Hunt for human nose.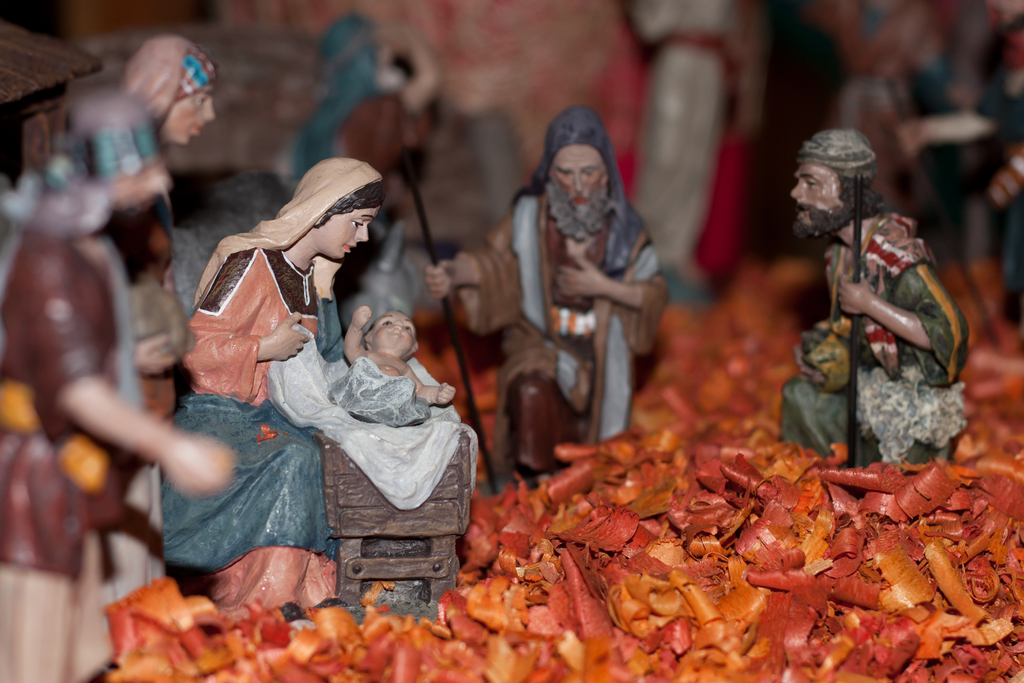
Hunted down at box=[204, 97, 213, 120].
